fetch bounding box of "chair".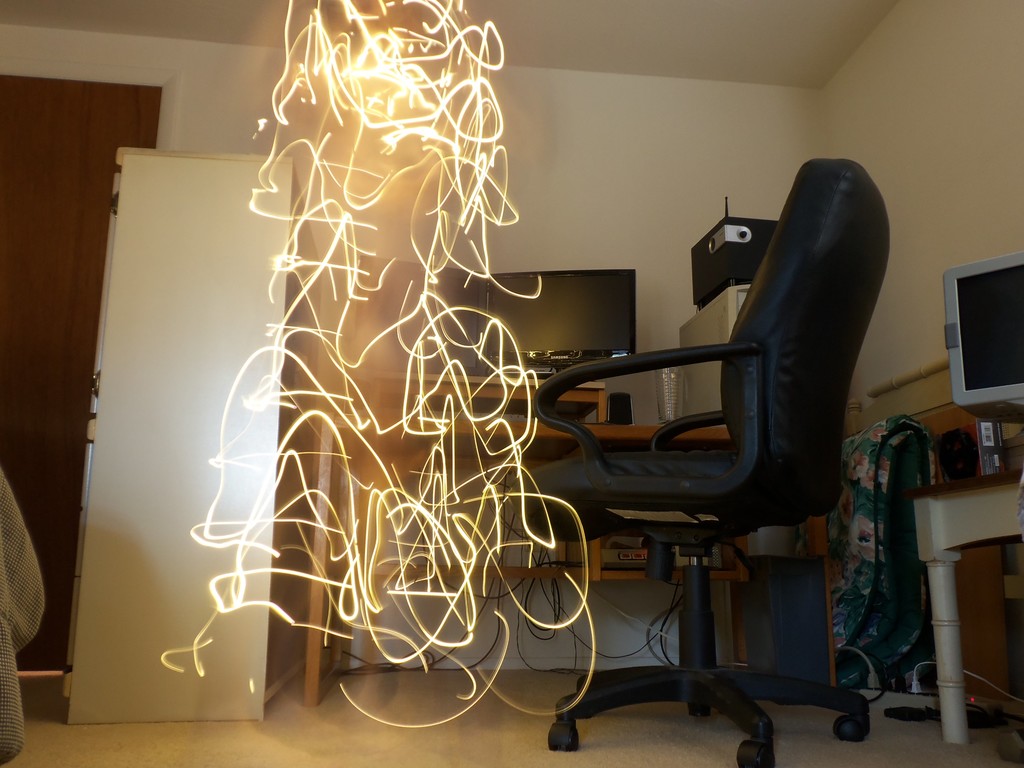
Bbox: (538,152,900,699).
